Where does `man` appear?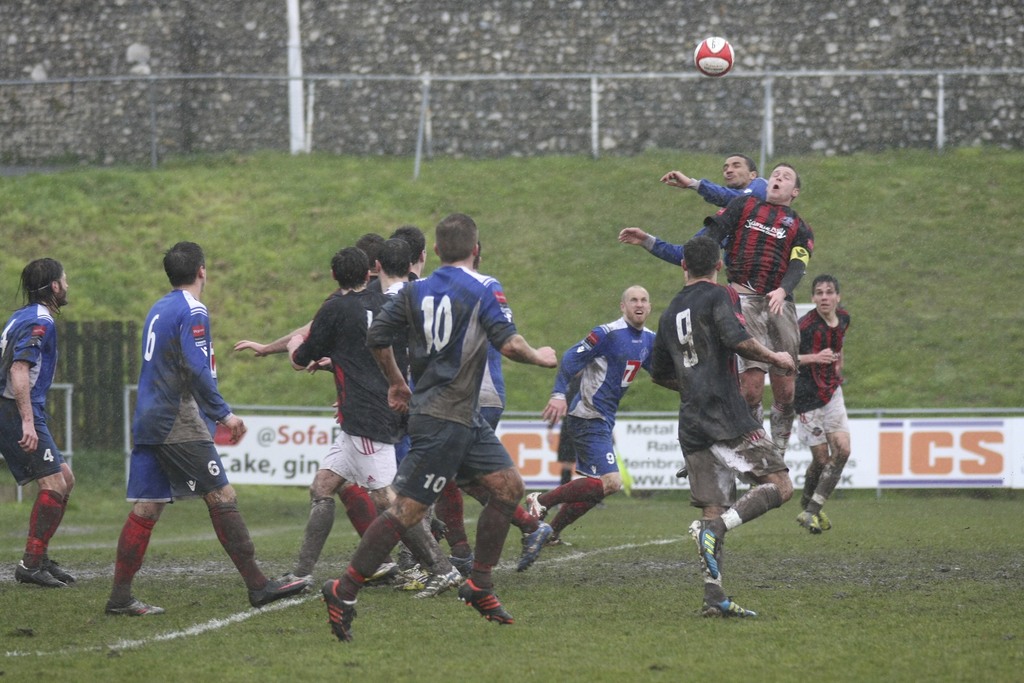
Appears at detection(794, 273, 852, 534).
